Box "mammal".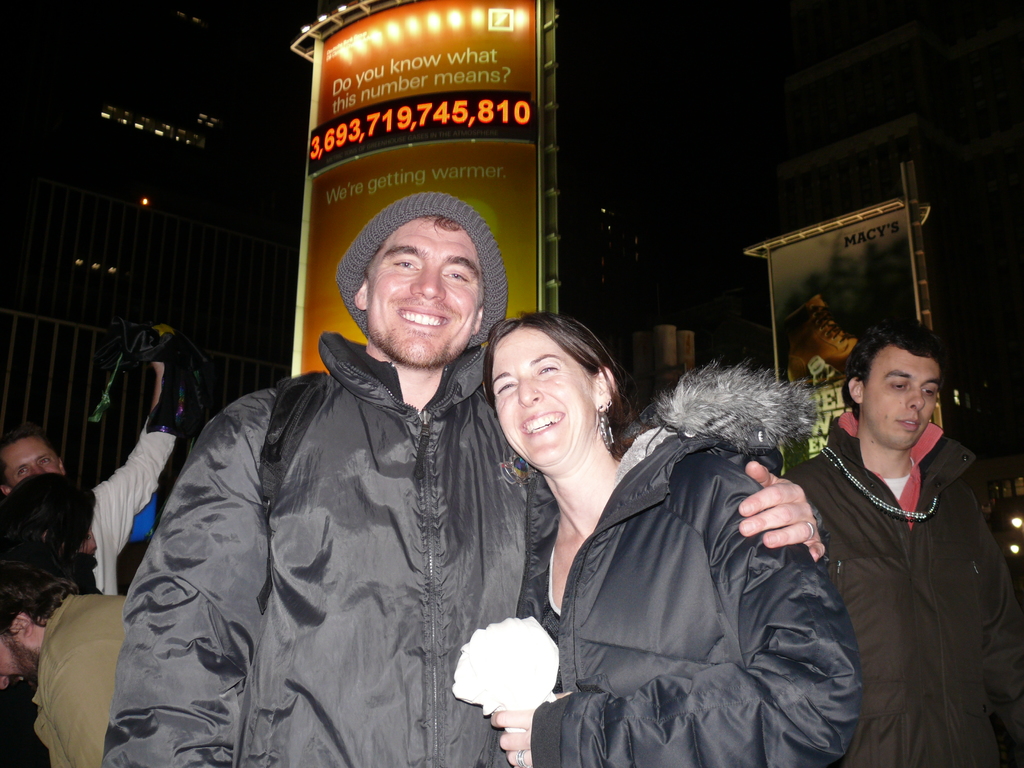
<box>779,288,861,388</box>.
